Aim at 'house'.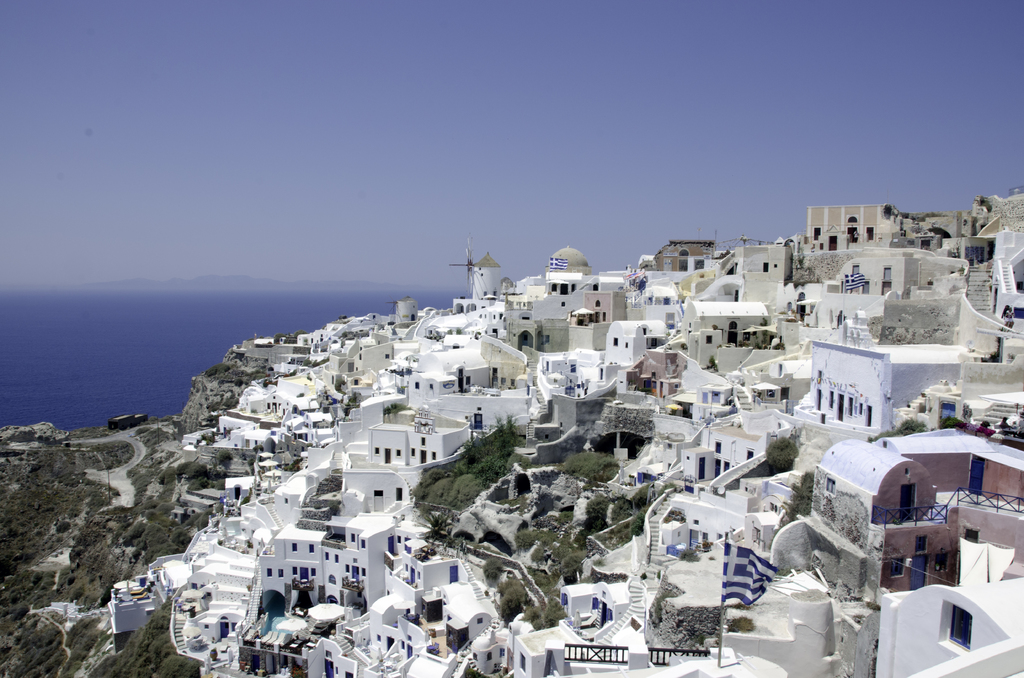
Aimed at (335, 403, 469, 502).
